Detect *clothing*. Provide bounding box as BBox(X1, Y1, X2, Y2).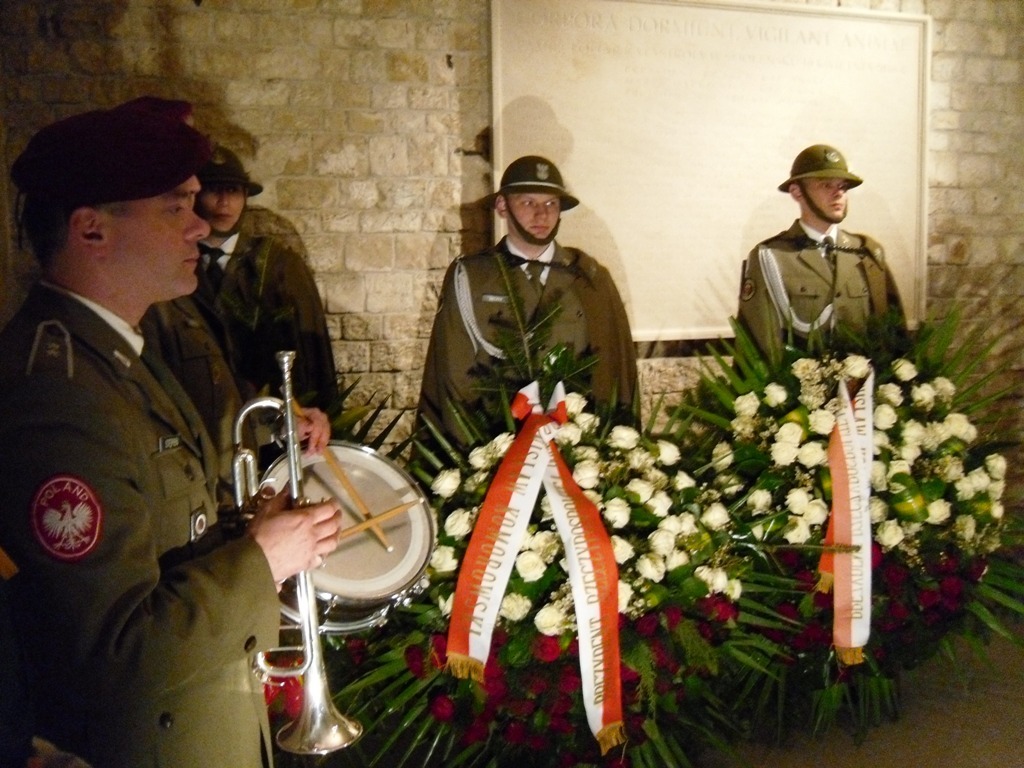
BBox(189, 226, 336, 454).
